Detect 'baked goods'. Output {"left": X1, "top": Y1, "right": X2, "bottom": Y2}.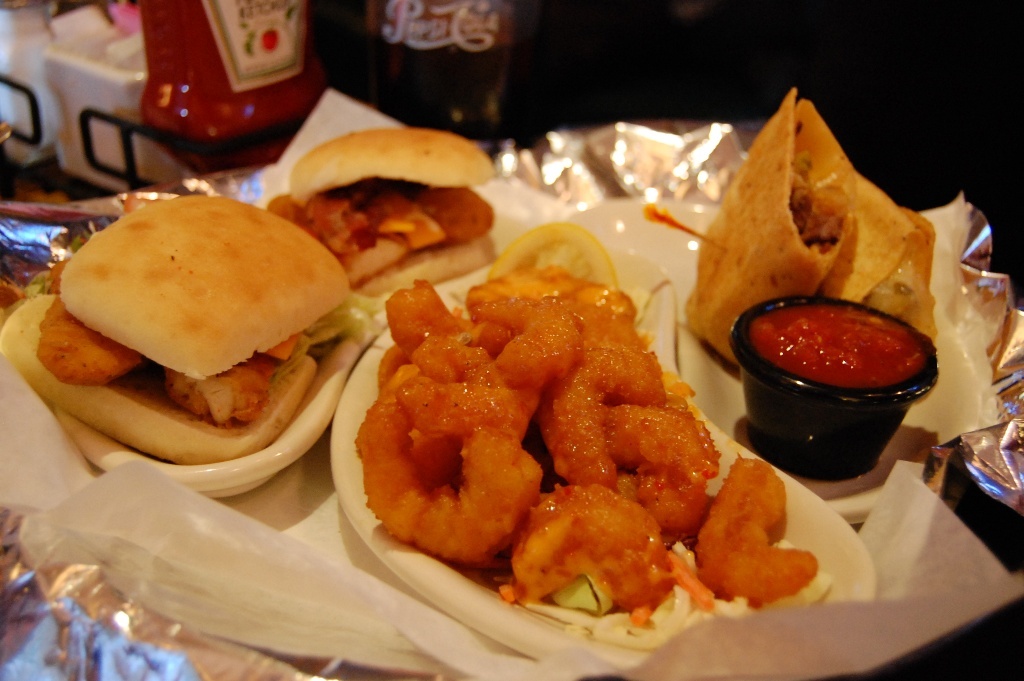
{"left": 265, "top": 125, "right": 501, "bottom": 302}.
